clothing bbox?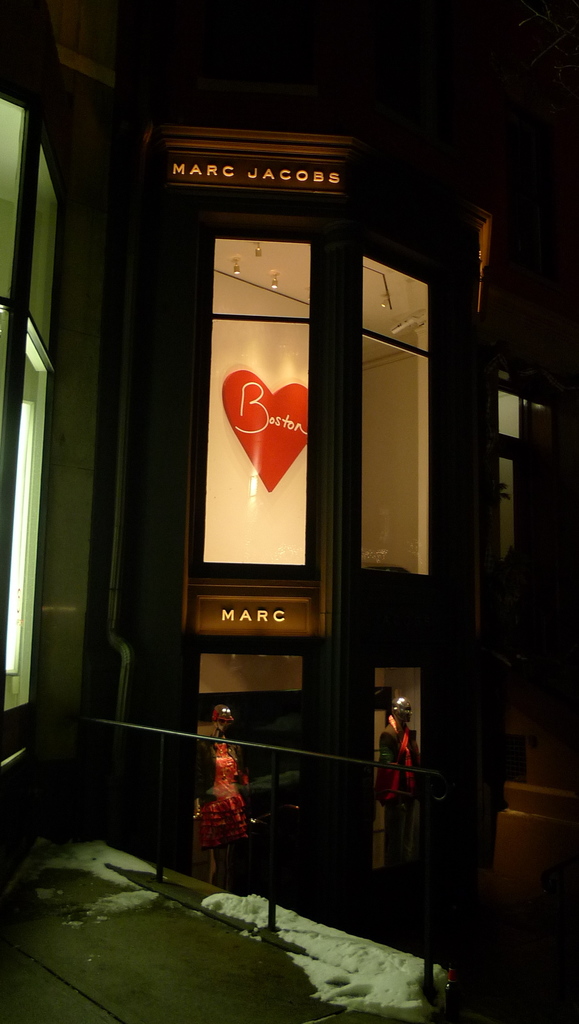
Rect(195, 737, 251, 851)
